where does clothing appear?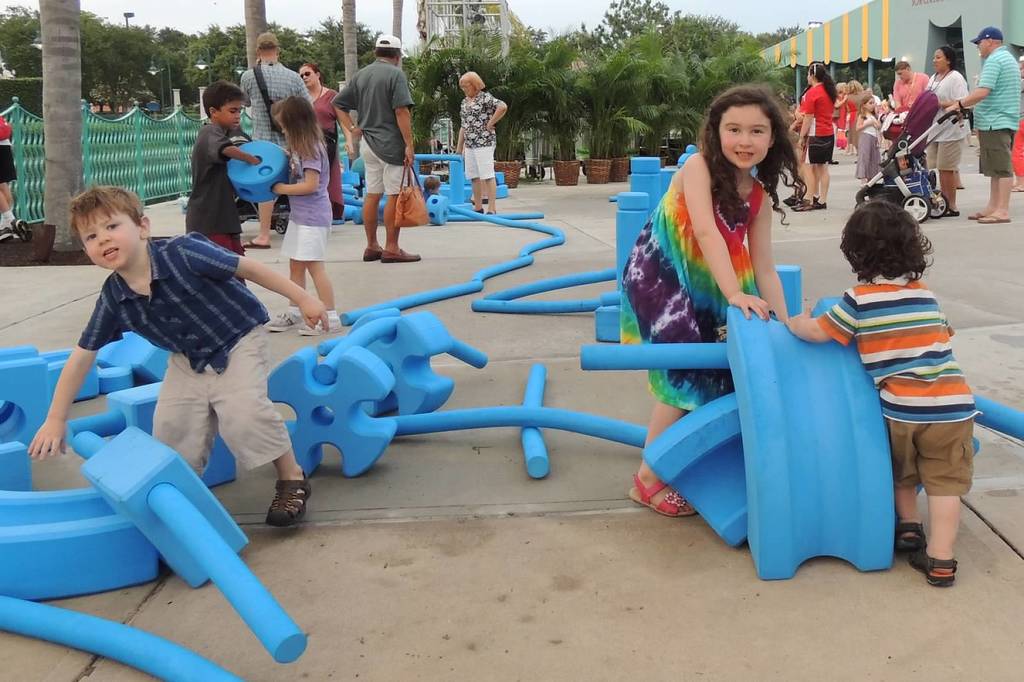
Appears at (72, 230, 293, 482).
